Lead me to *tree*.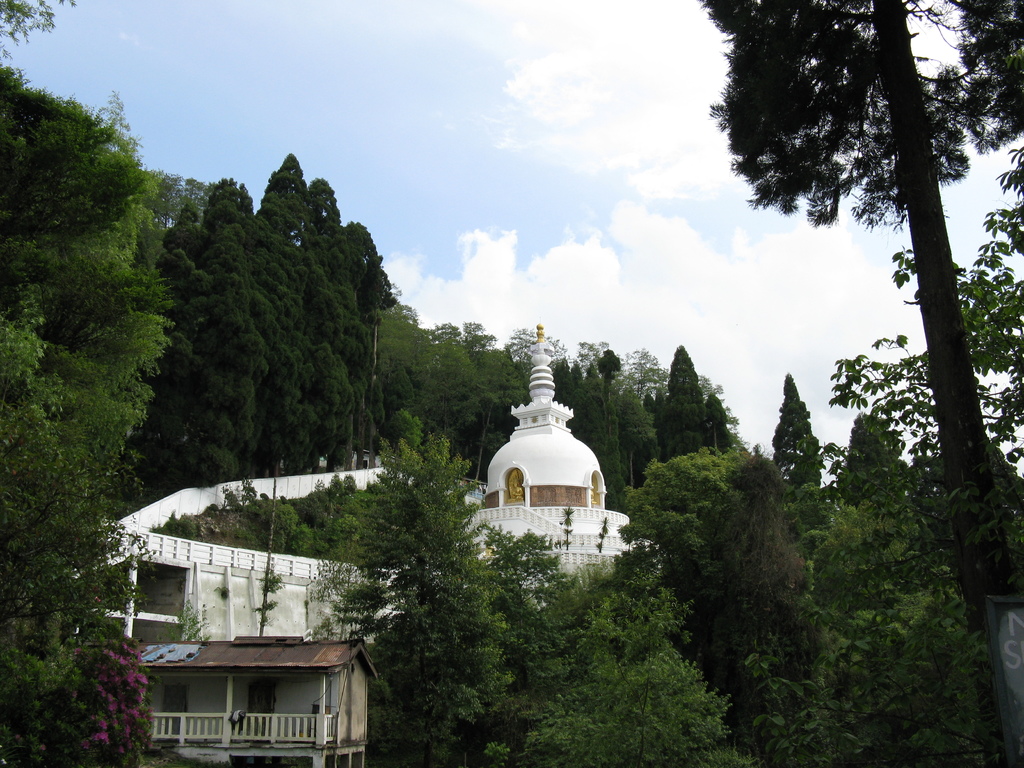
Lead to [left=698, top=0, right=1018, bottom=646].
